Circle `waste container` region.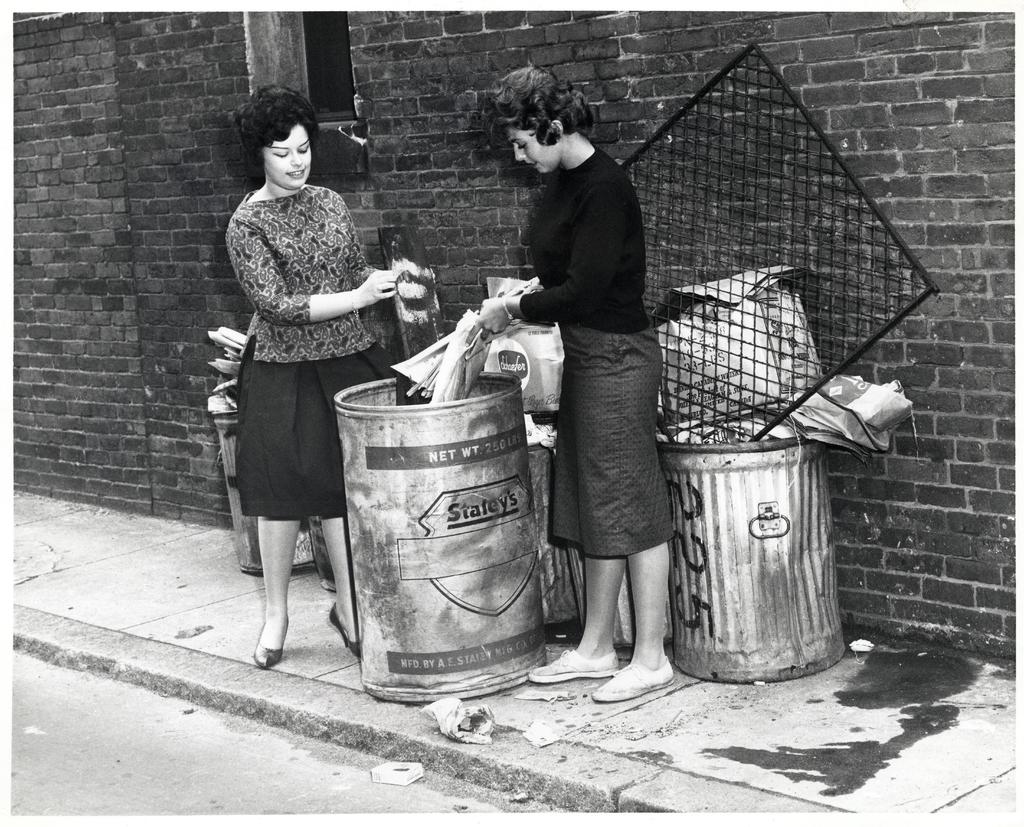
Region: <region>337, 383, 566, 716</region>.
